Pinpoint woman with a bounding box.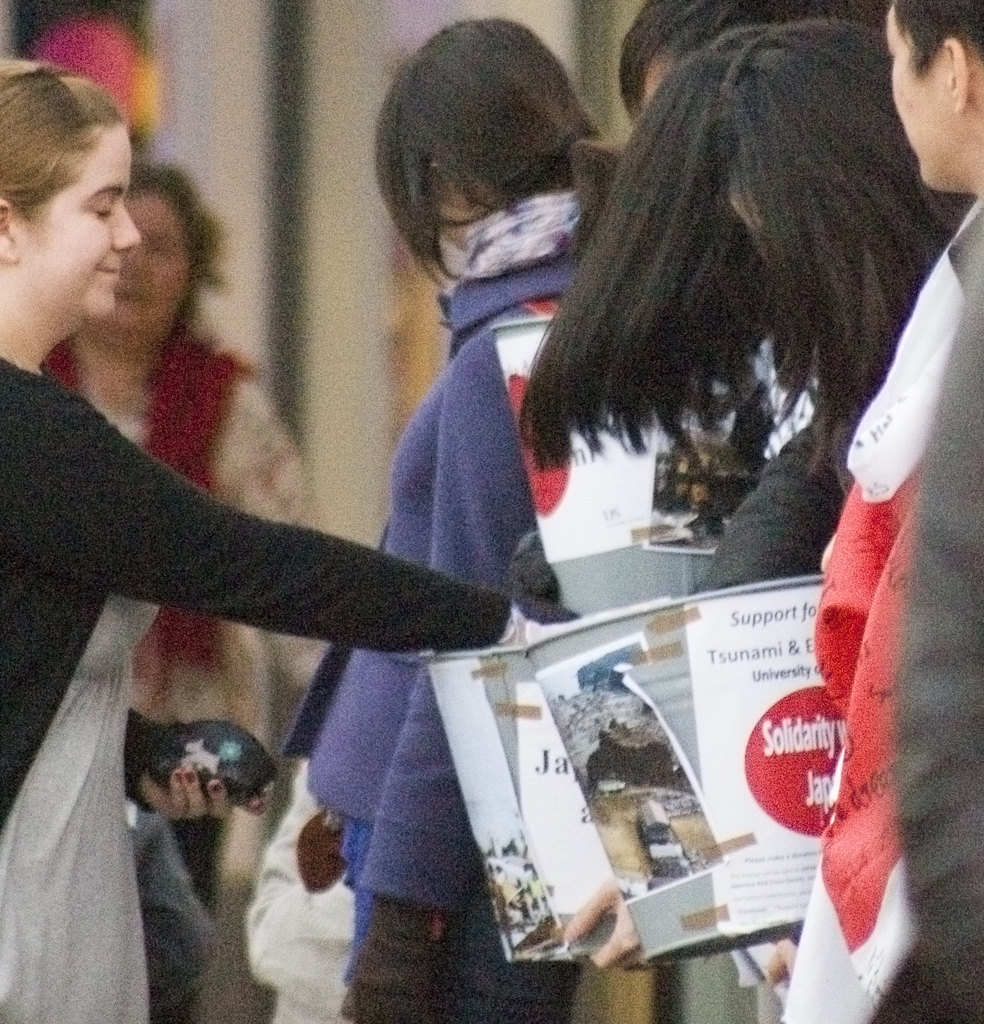
rect(606, 0, 892, 122).
